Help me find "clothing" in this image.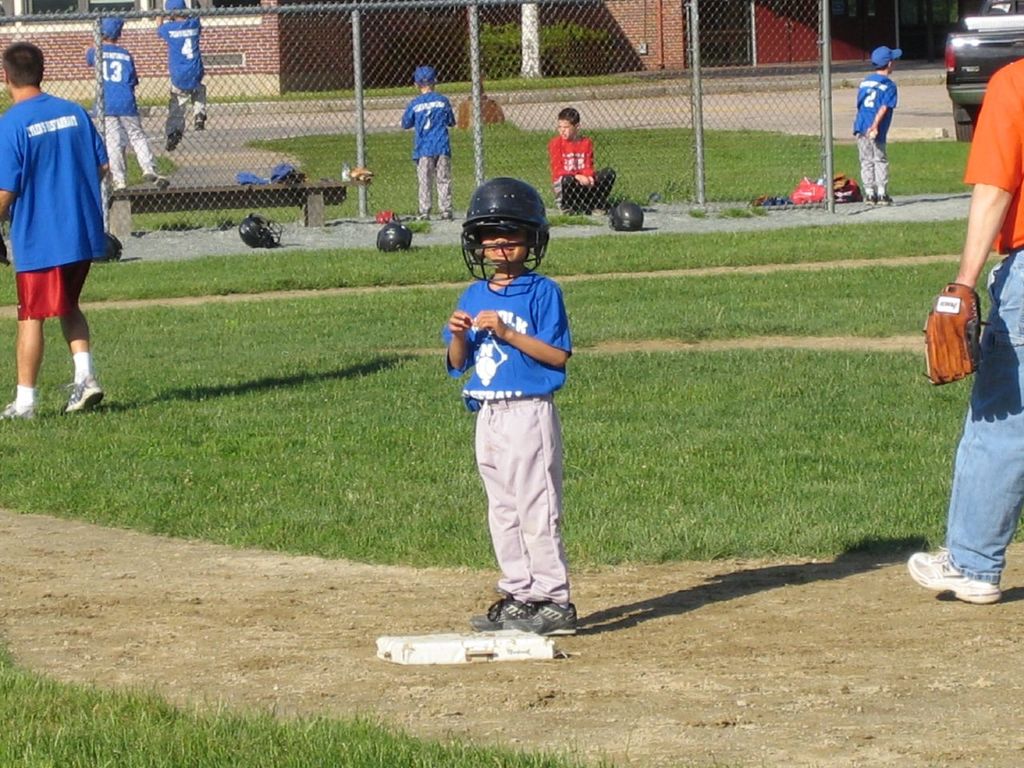
Found it: 426, 266, 586, 612.
